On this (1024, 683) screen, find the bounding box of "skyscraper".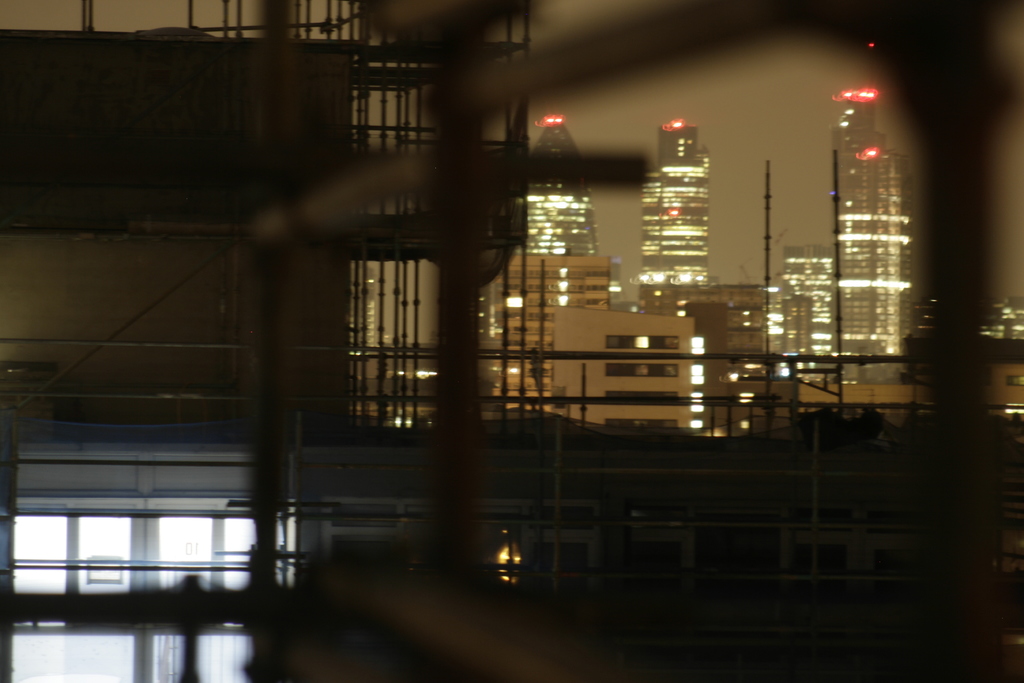
Bounding box: 781:42:909:386.
